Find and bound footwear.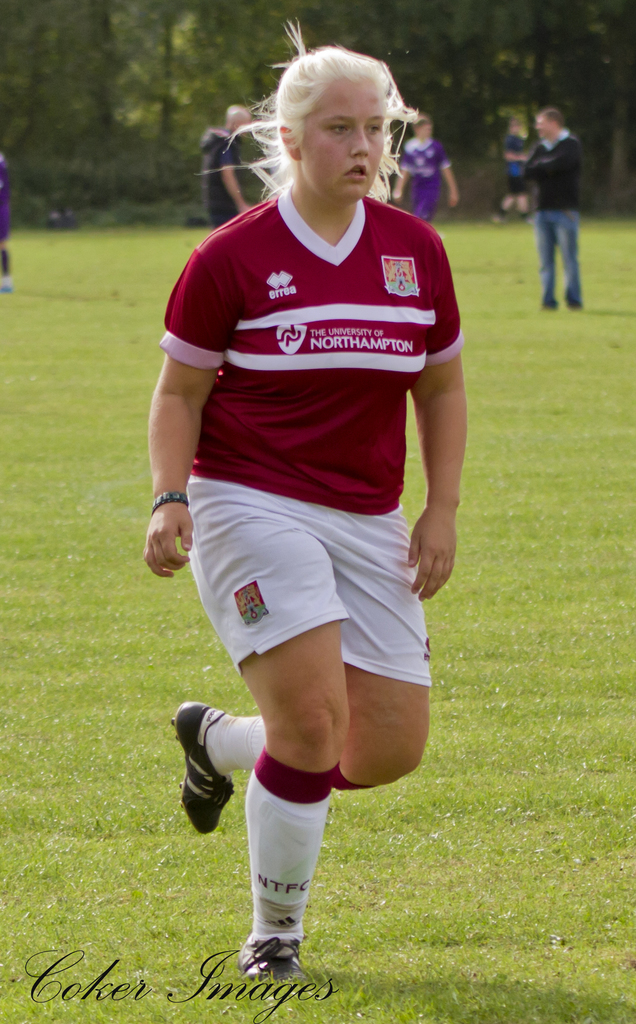
Bound: (left=171, top=703, right=232, bottom=835).
